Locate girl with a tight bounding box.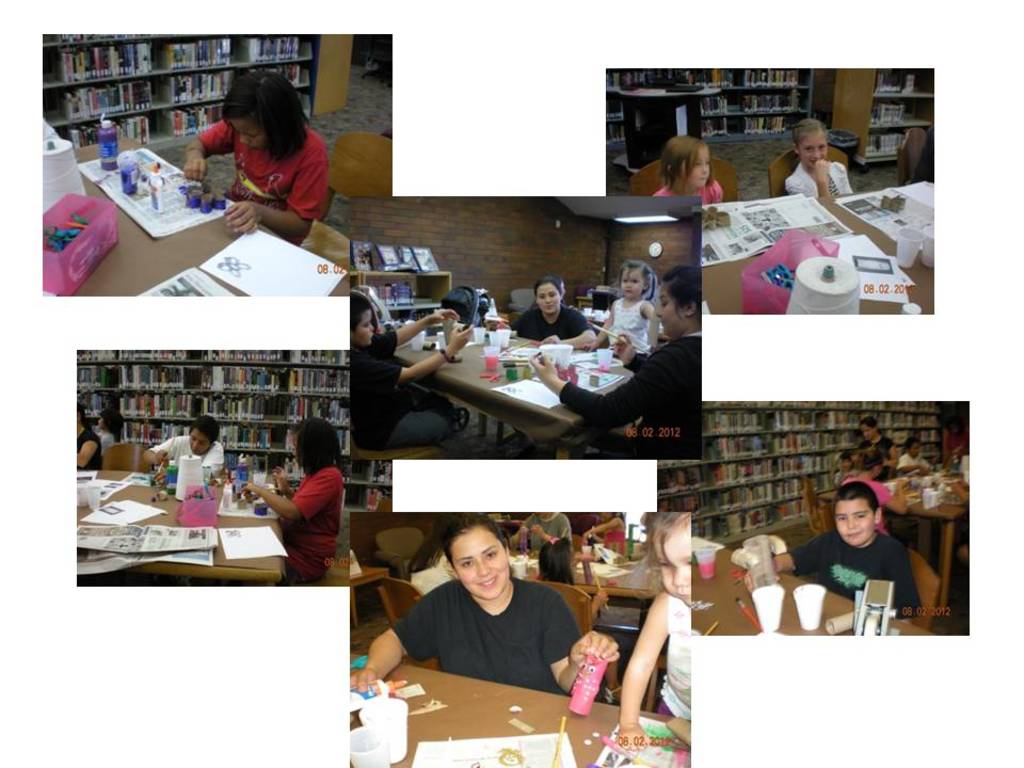
x1=786, y1=118, x2=858, y2=194.
